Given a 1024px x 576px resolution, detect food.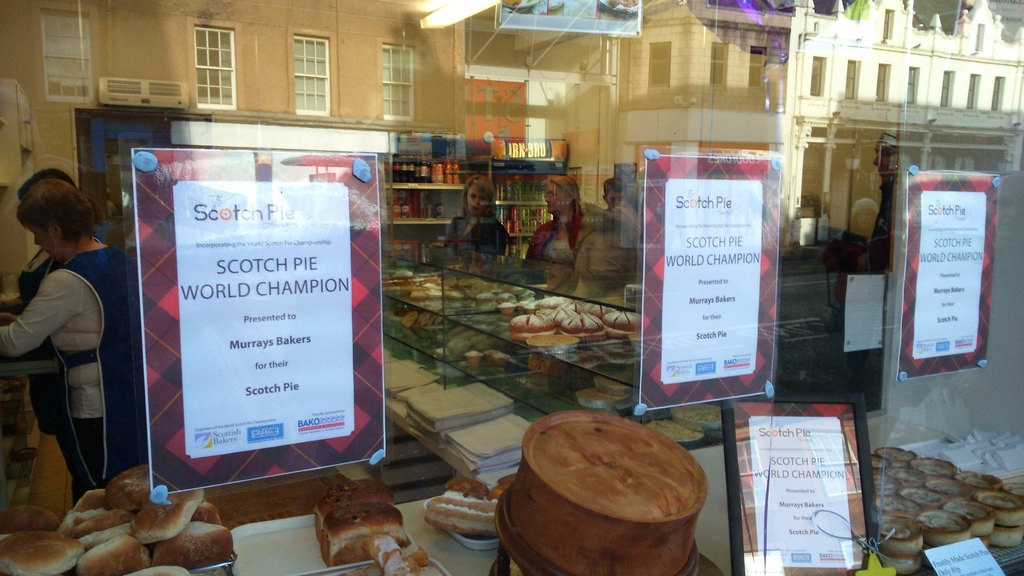
443,477,489,503.
